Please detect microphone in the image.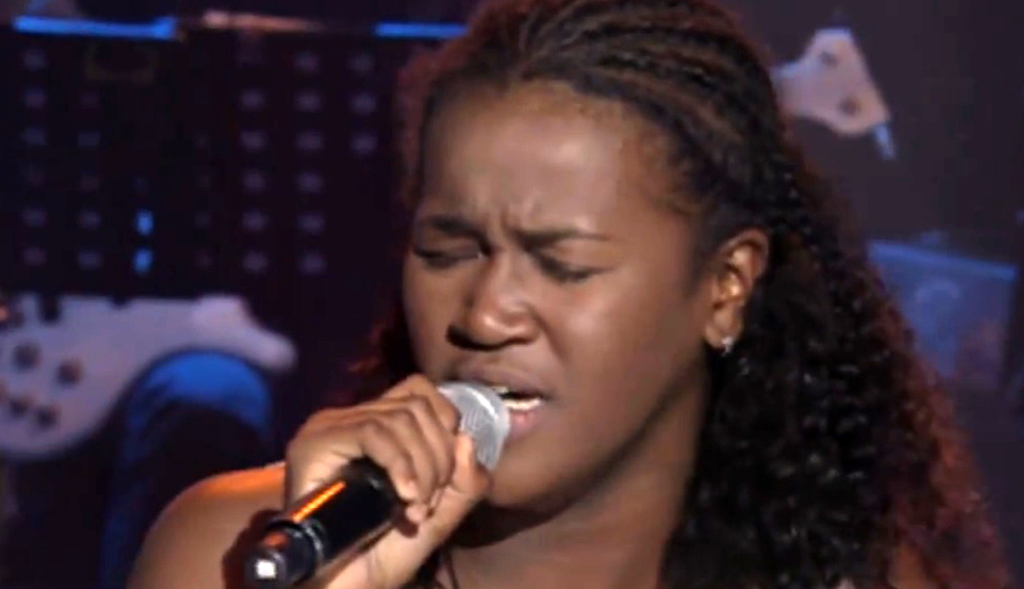
bbox(202, 397, 480, 581).
